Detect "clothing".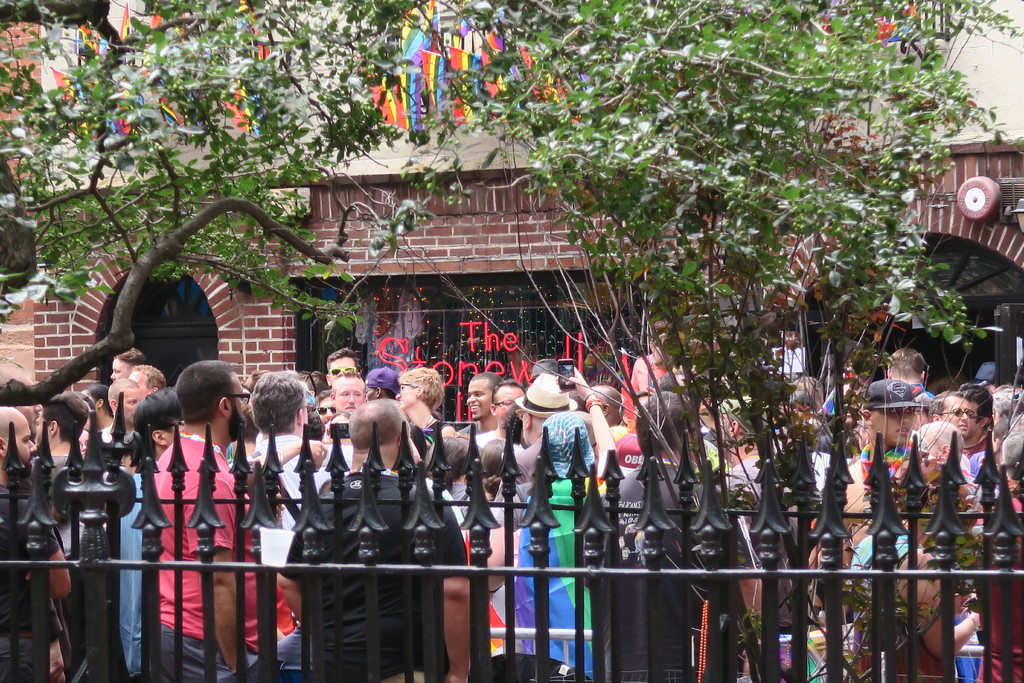
Detected at (x1=28, y1=454, x2=116, y2=589).
